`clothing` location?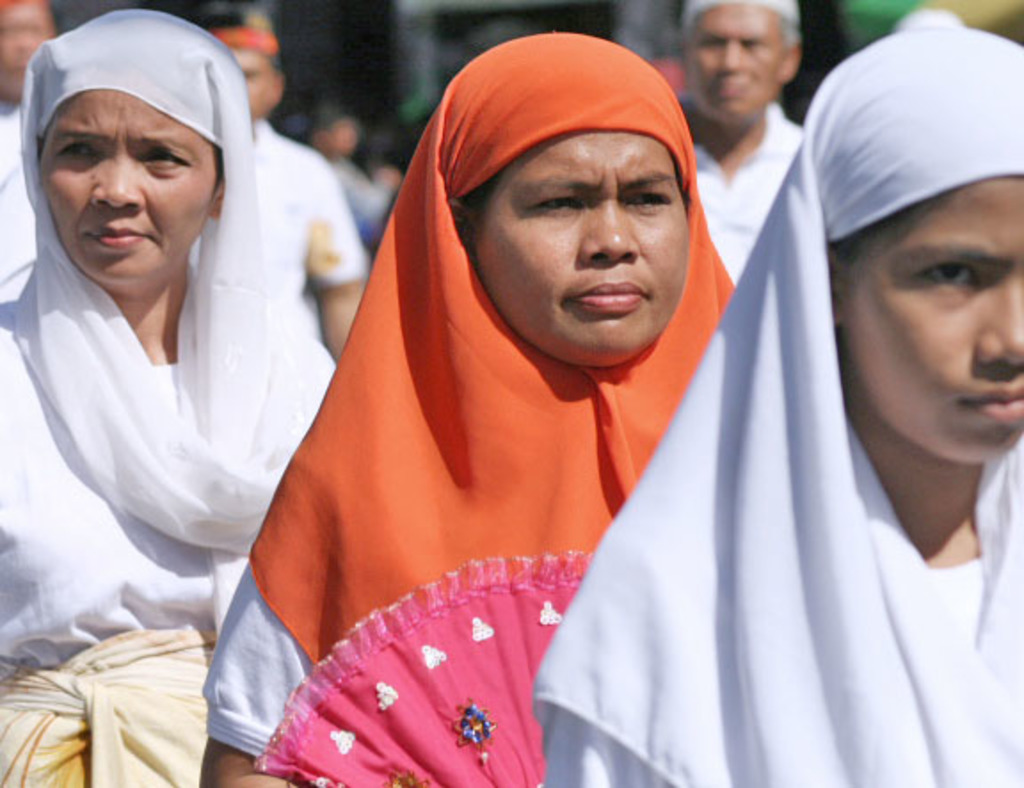
x1=201 y1=32 x2=743 y2=761
